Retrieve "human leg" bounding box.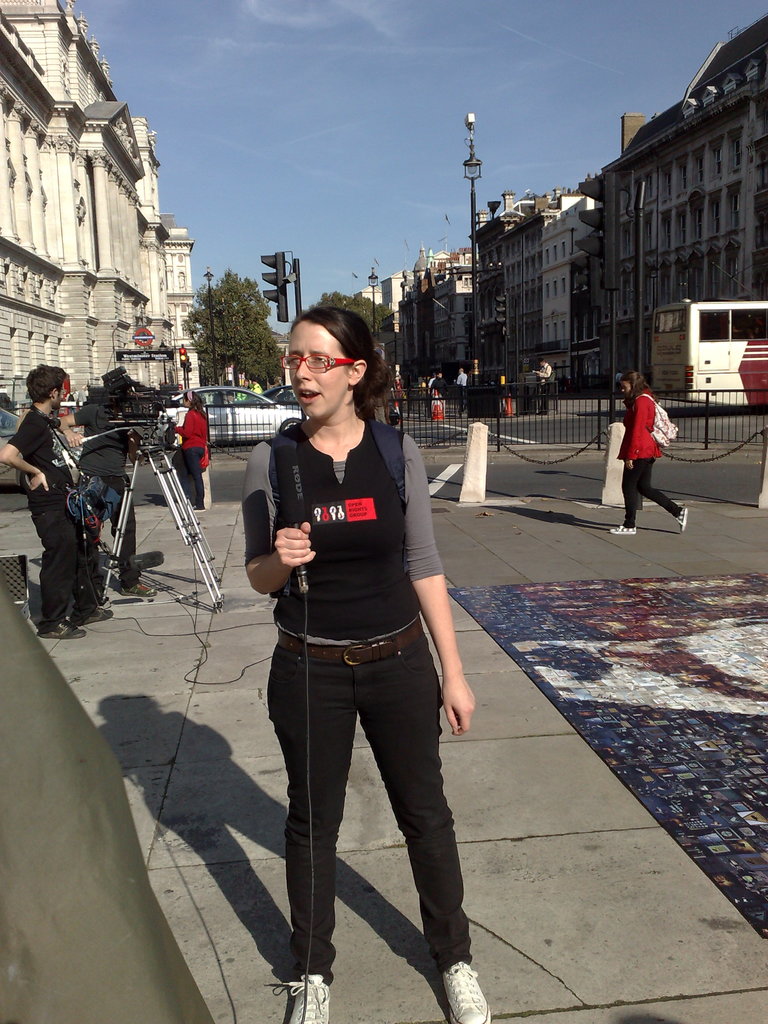
Bounding box: BBox(358, 610, 494, 1023).
